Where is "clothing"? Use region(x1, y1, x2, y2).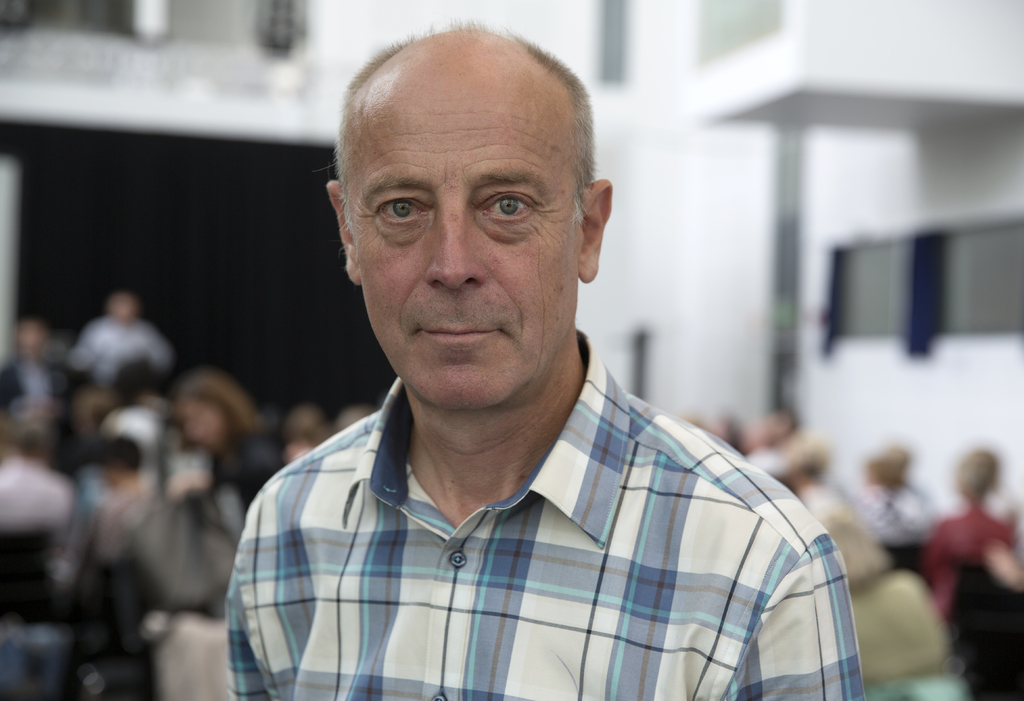
region(3, 455, 62, 633).
